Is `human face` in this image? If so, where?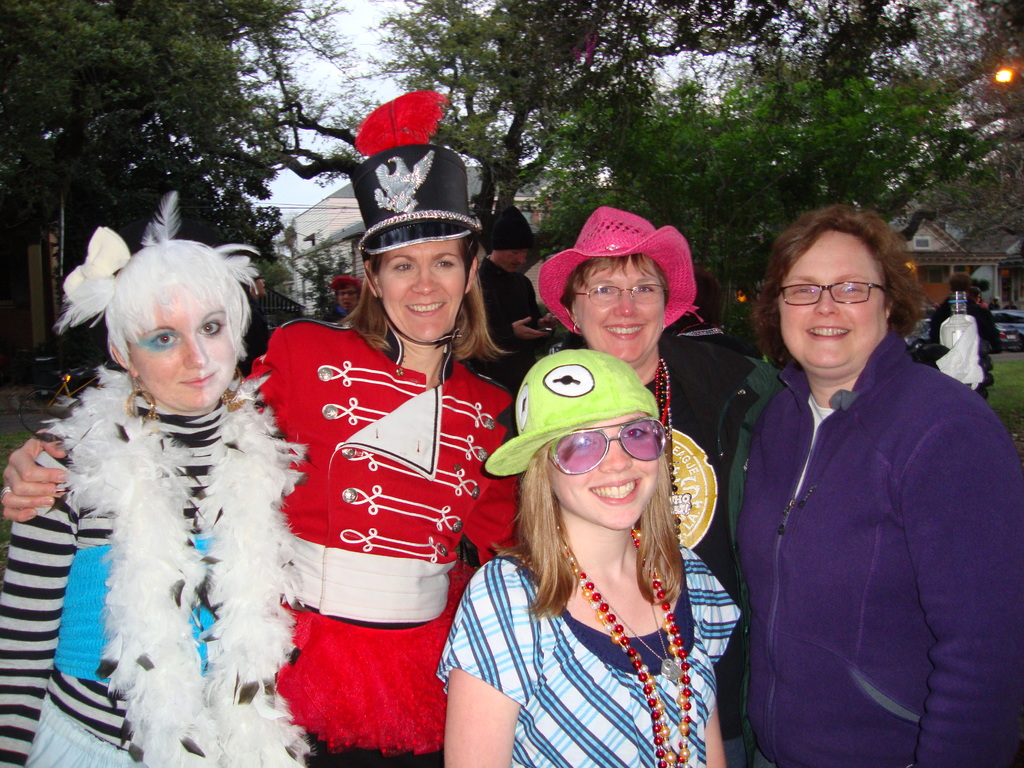
Yes, at left=573, top=259, right=664, bottom=362.
